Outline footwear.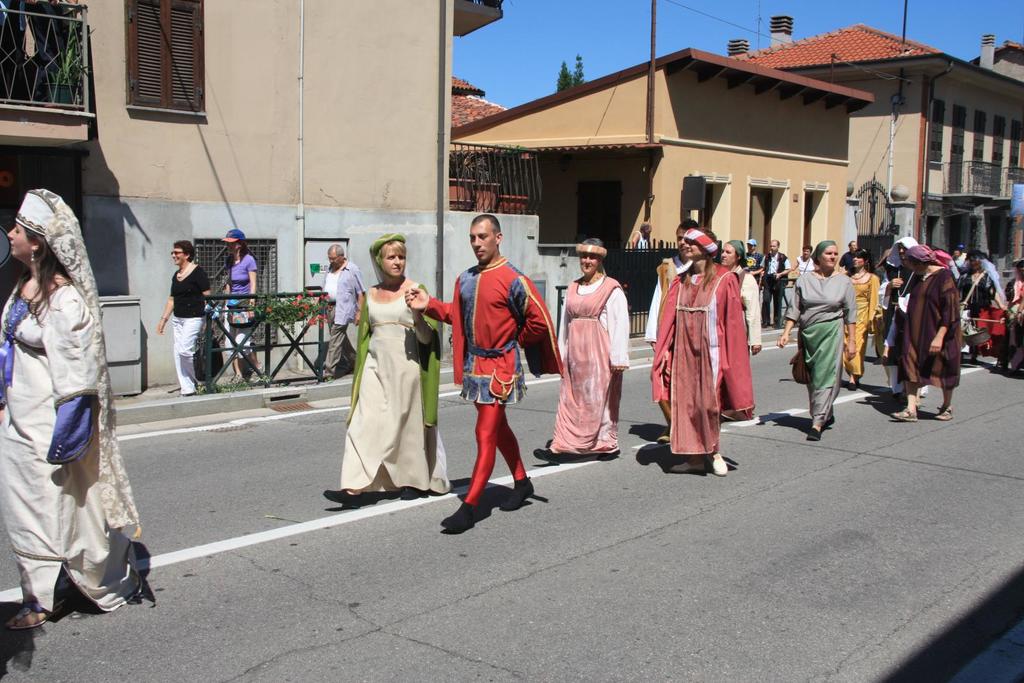
Outline: [x1=844, y1=380, x2=860, y2=392].
